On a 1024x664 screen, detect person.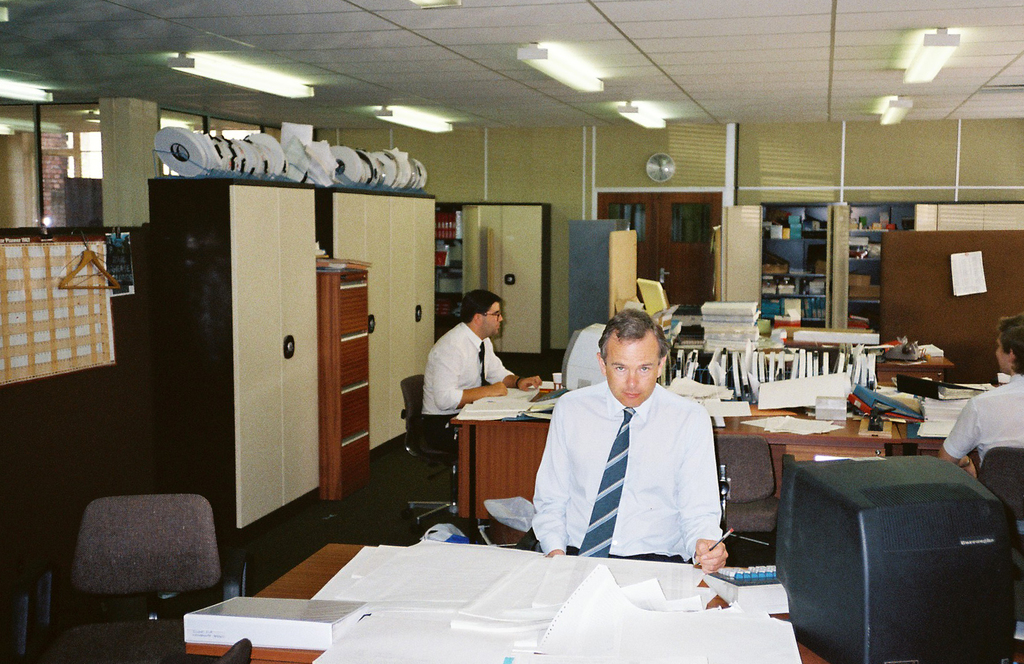
[934,312,1023,482].
